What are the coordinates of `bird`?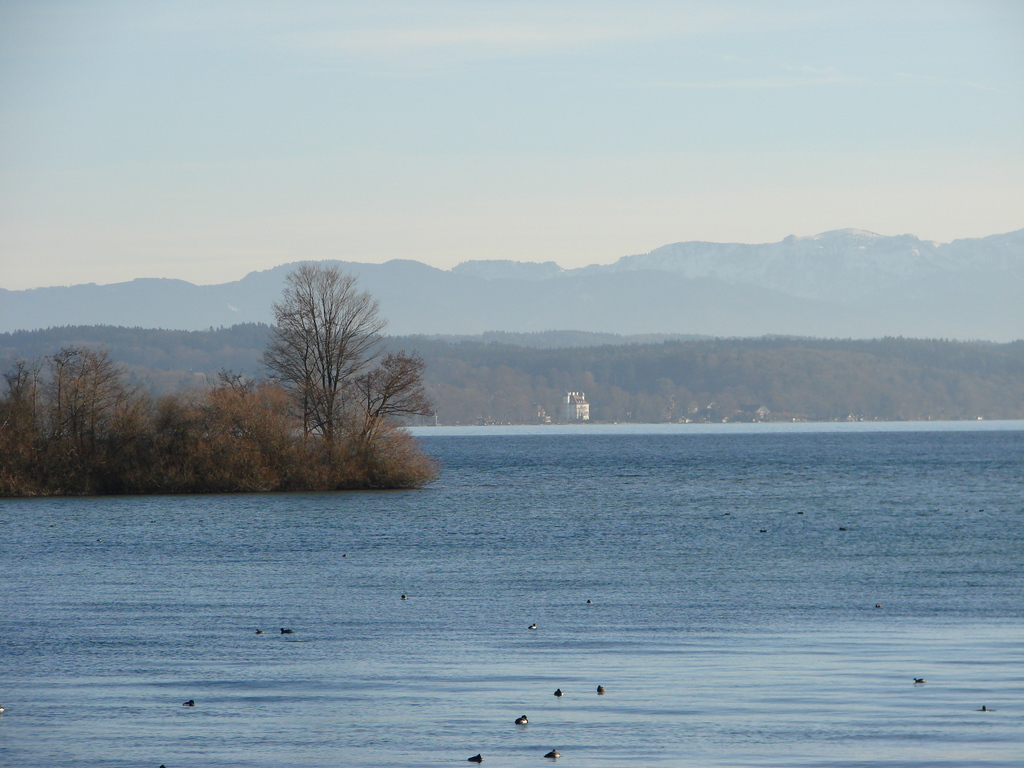
(524,612,538,635).
